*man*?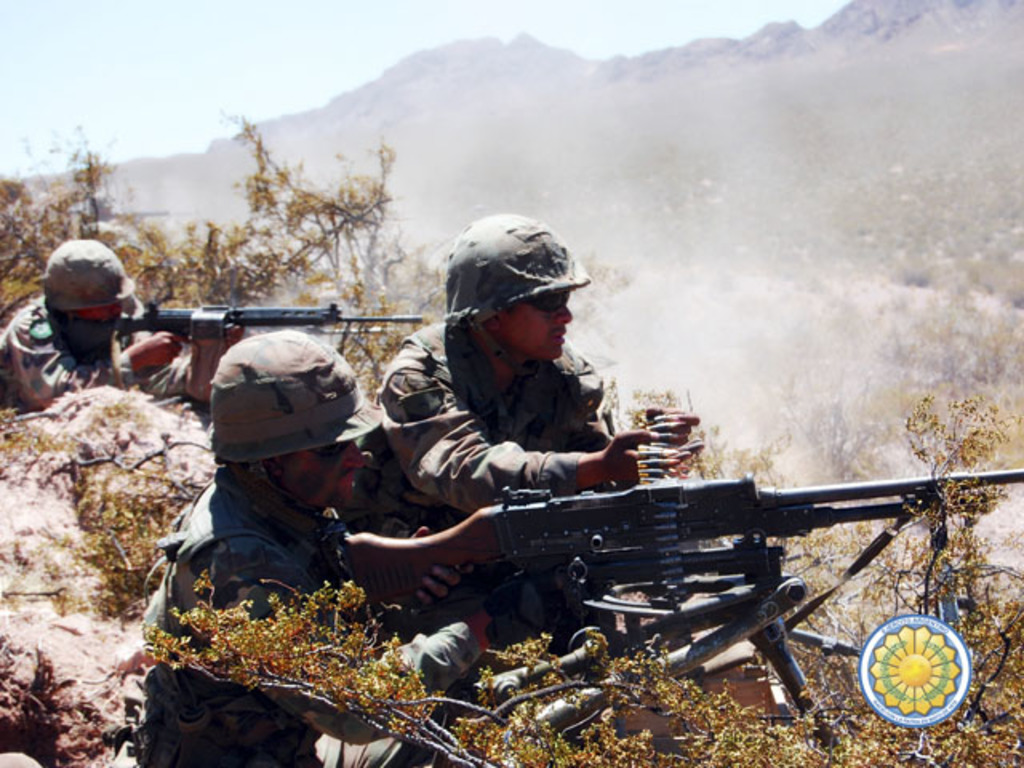
crop(0, 238, 246, 411)
